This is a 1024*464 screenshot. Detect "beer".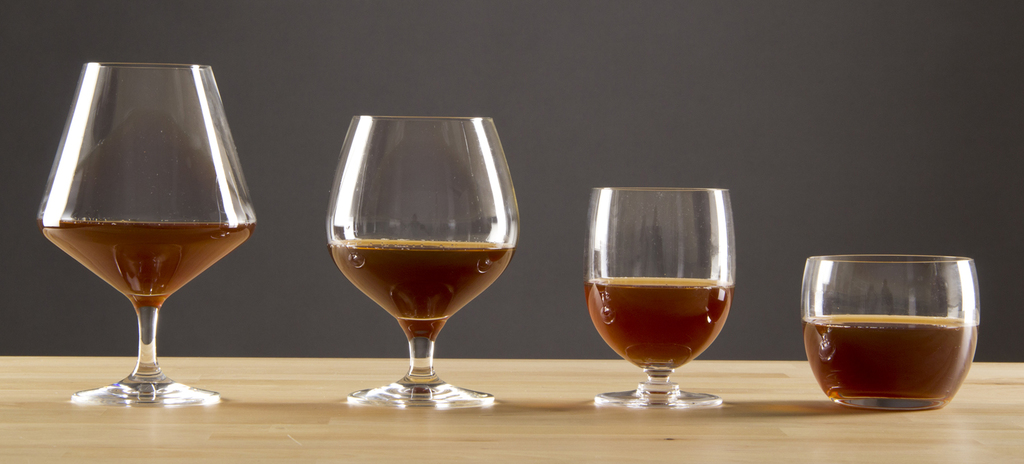
<bbox>590, 278, 733, 378</bbox>.
